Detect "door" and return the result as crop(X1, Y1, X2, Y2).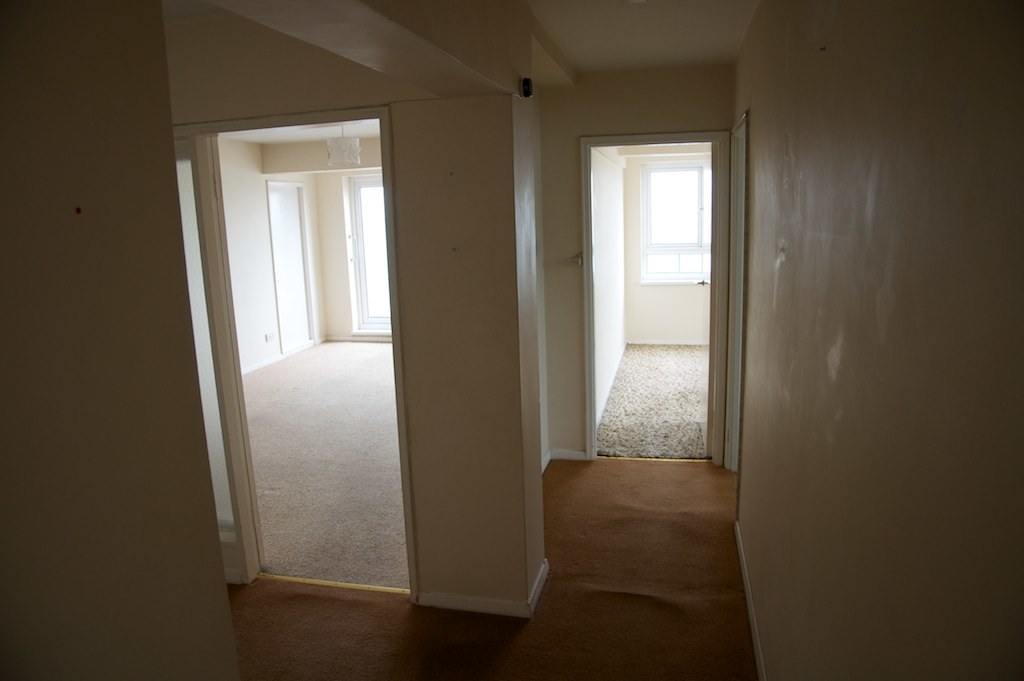
crop(264, 183, 316, 353).
